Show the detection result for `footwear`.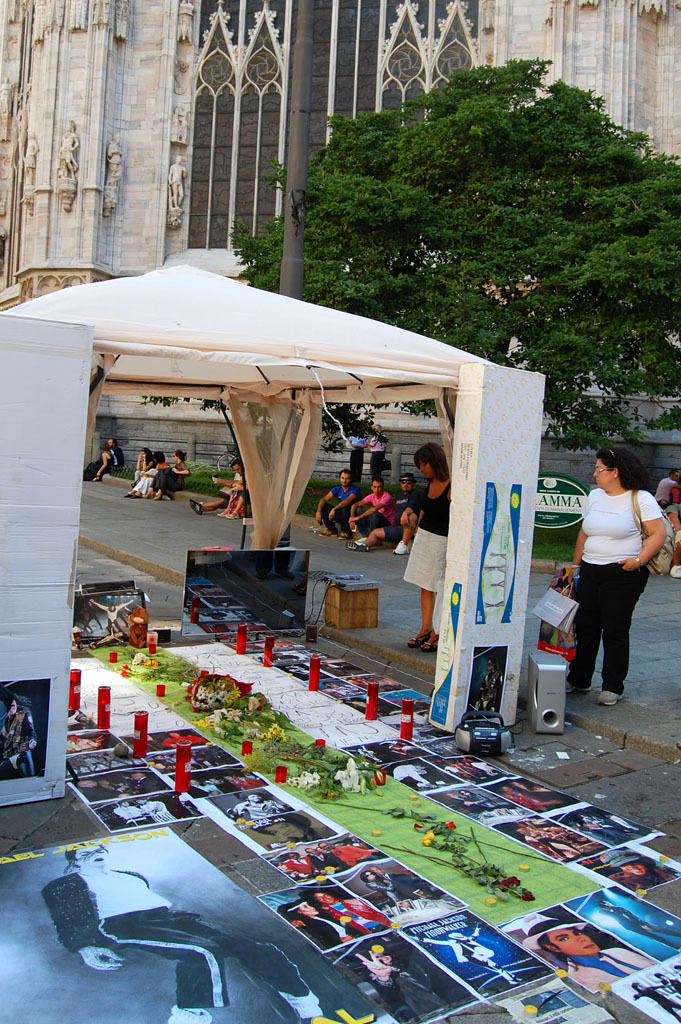
[317,530,331,537].
